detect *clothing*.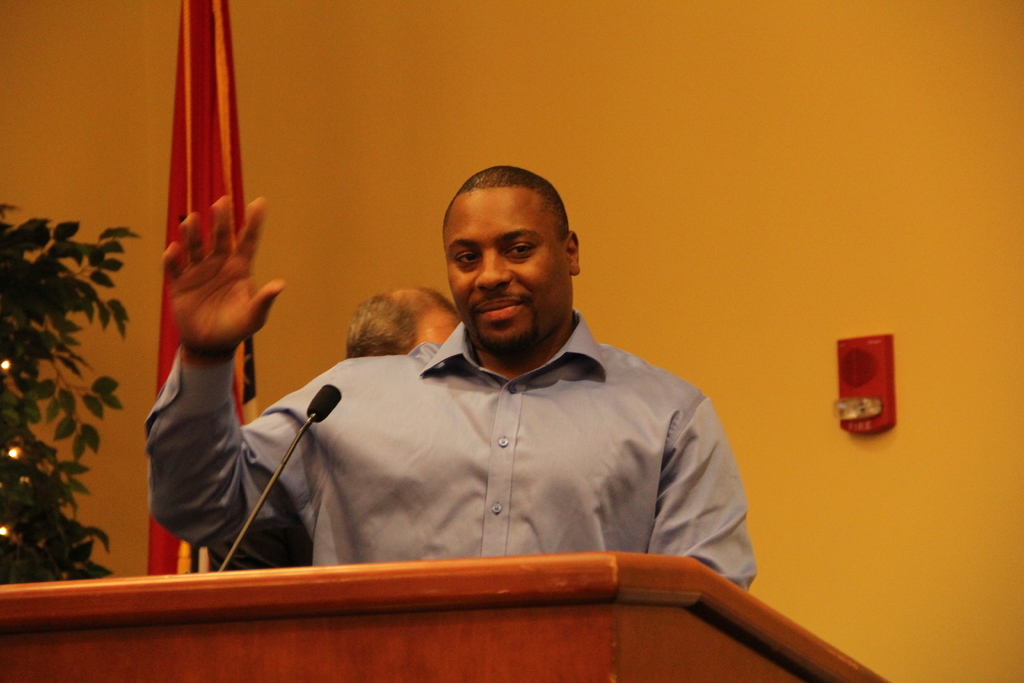
Detected at x1=138, y1=304, x2=768, y2=567.
